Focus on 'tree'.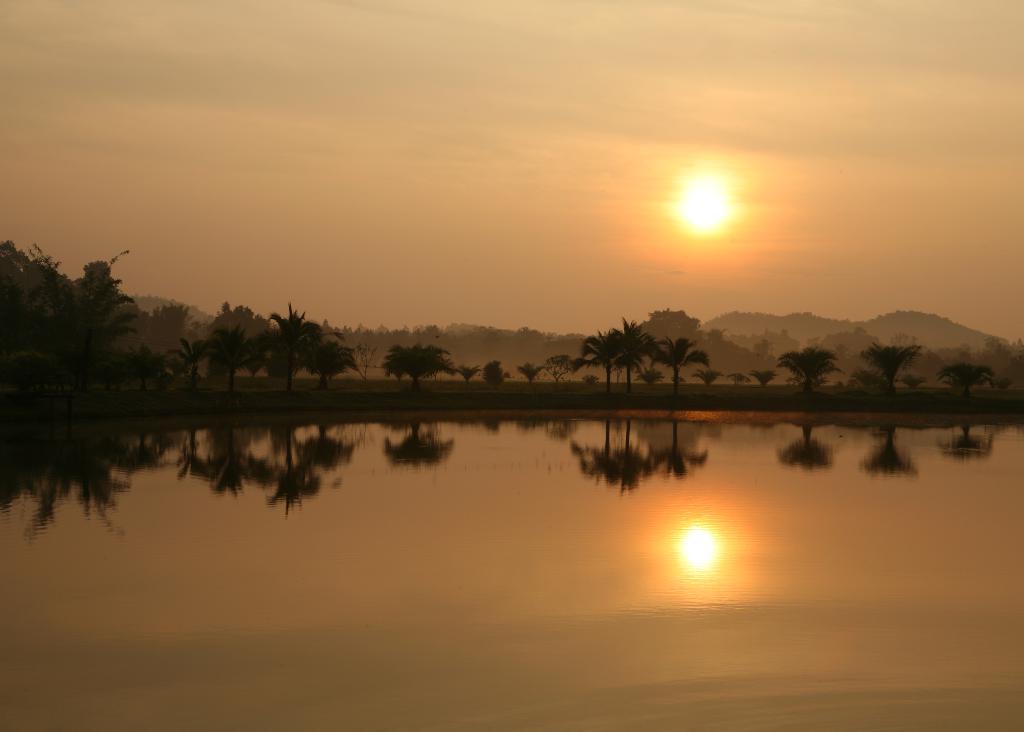
Focused at 895/371/927/397.
